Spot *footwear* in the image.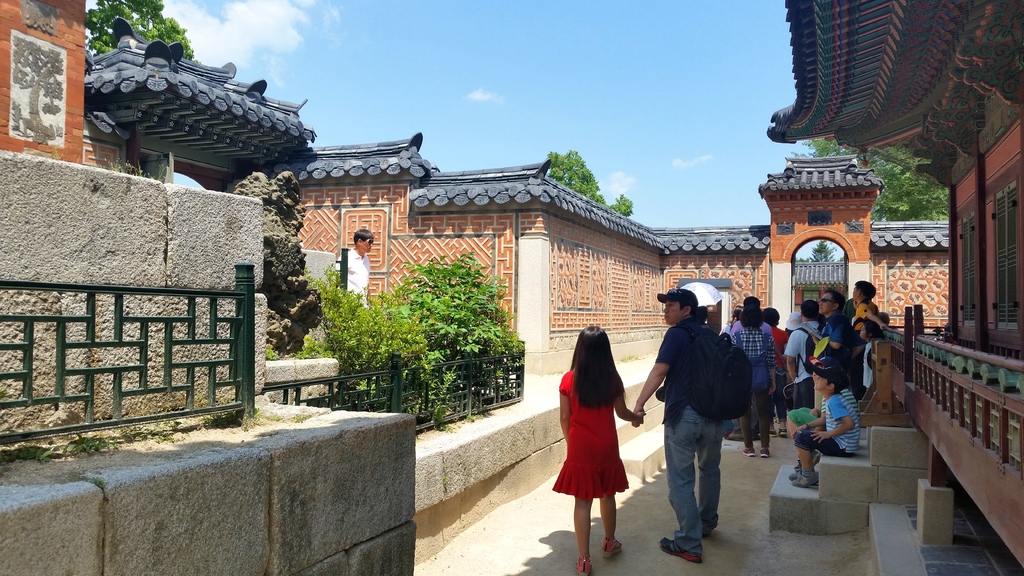
*footwear* found at bbox=(778, 425, 788, 437).
